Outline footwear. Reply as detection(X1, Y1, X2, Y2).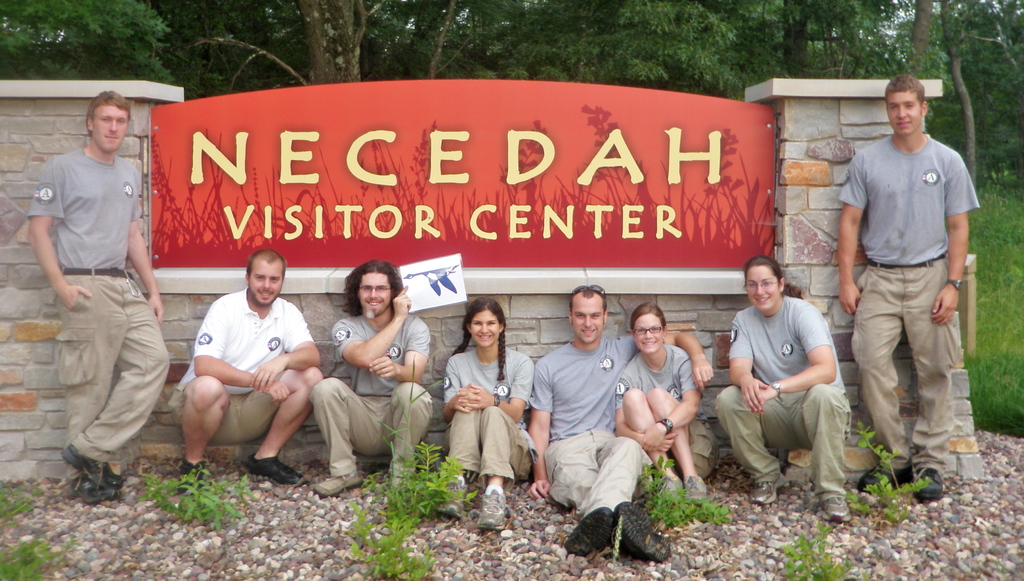
detection(392, 477, 416, 504).
